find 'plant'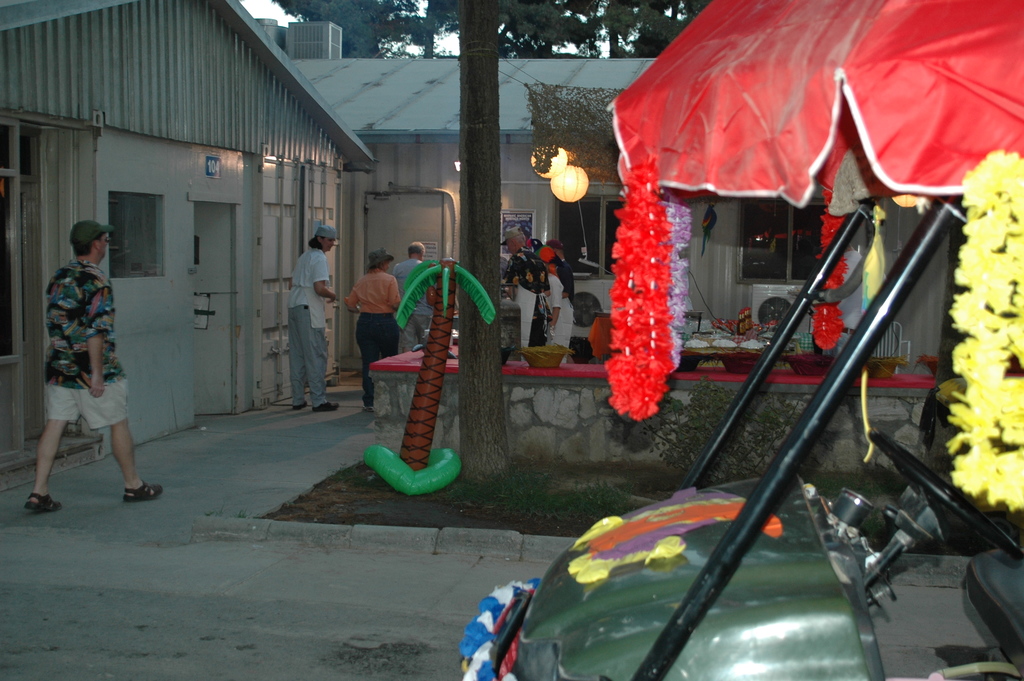
(x1=607, y1=365, x2=802, y2=493)
